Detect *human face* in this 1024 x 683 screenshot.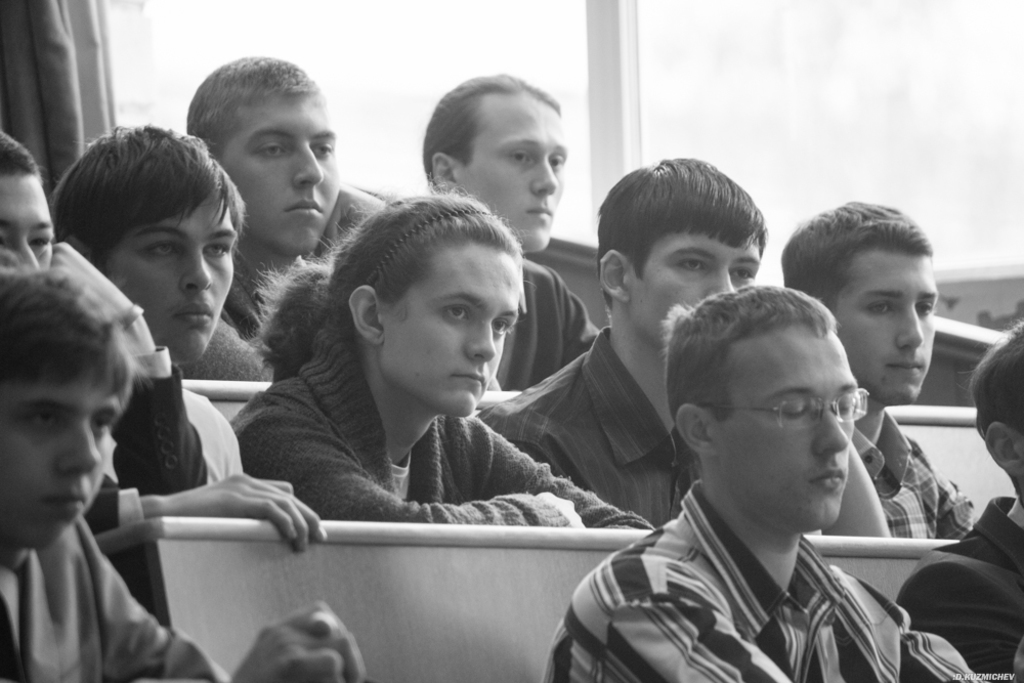
Detection: 97 185 233 369.
